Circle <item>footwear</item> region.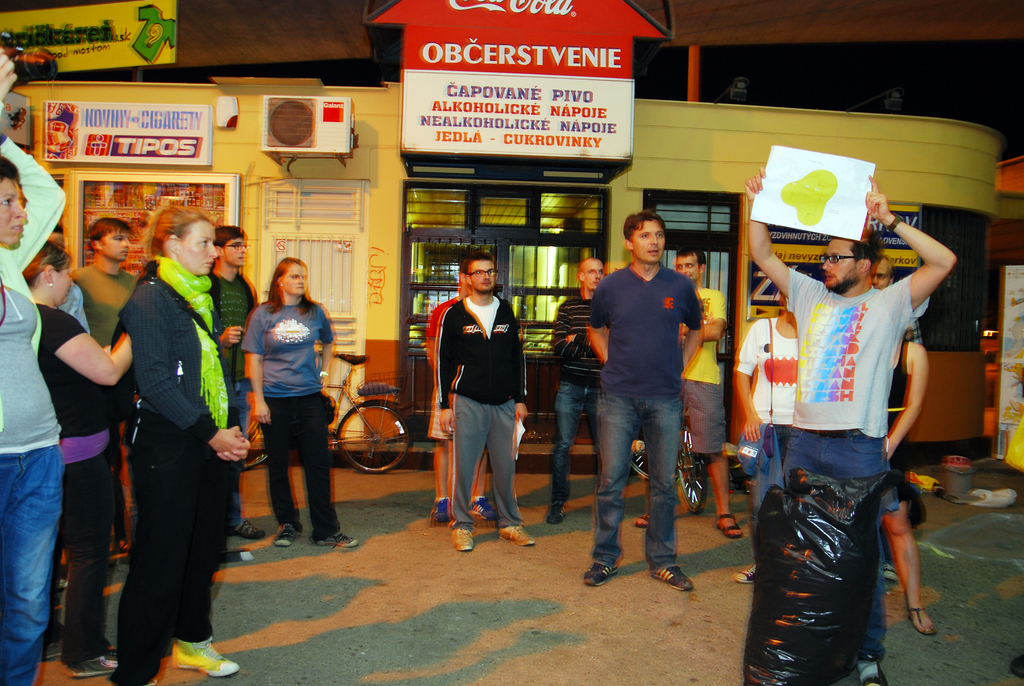
Region: region(429, 502, 452, 528).
